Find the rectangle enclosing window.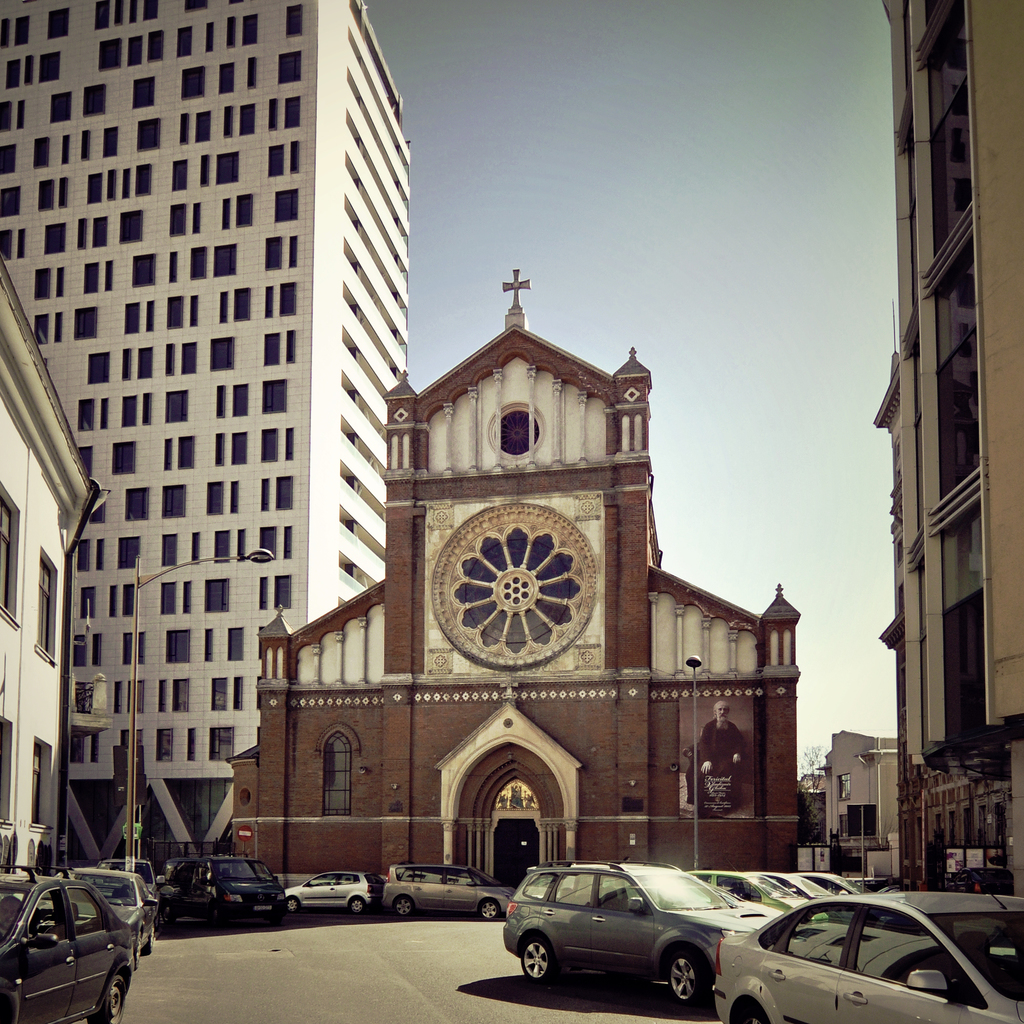
261, 329, 281, 362.
